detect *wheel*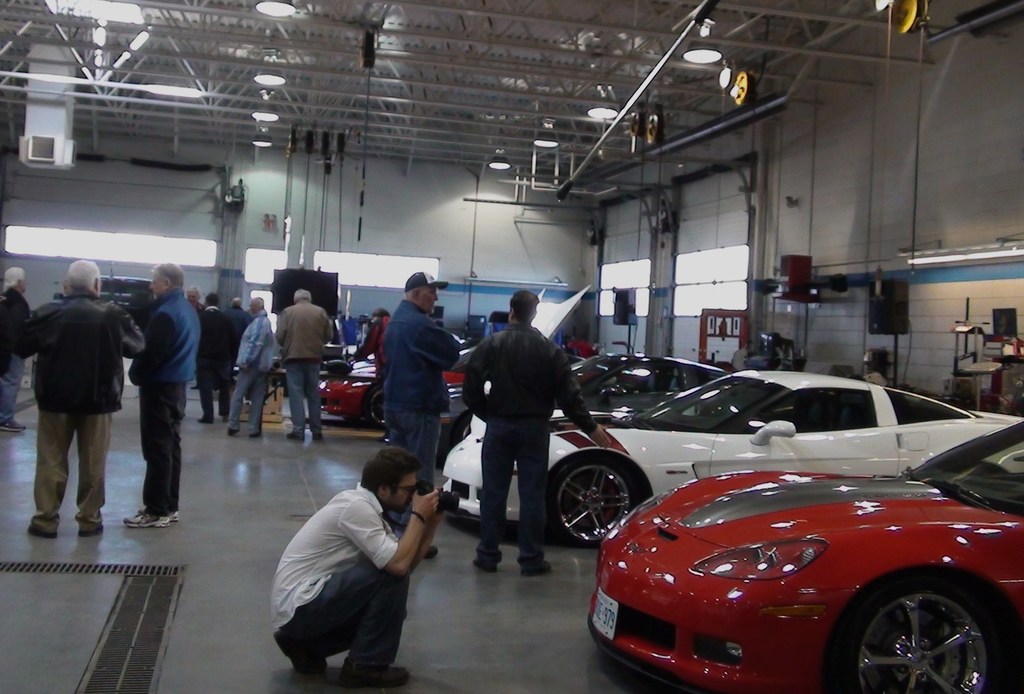
box=[859, 578, 991, 693]
